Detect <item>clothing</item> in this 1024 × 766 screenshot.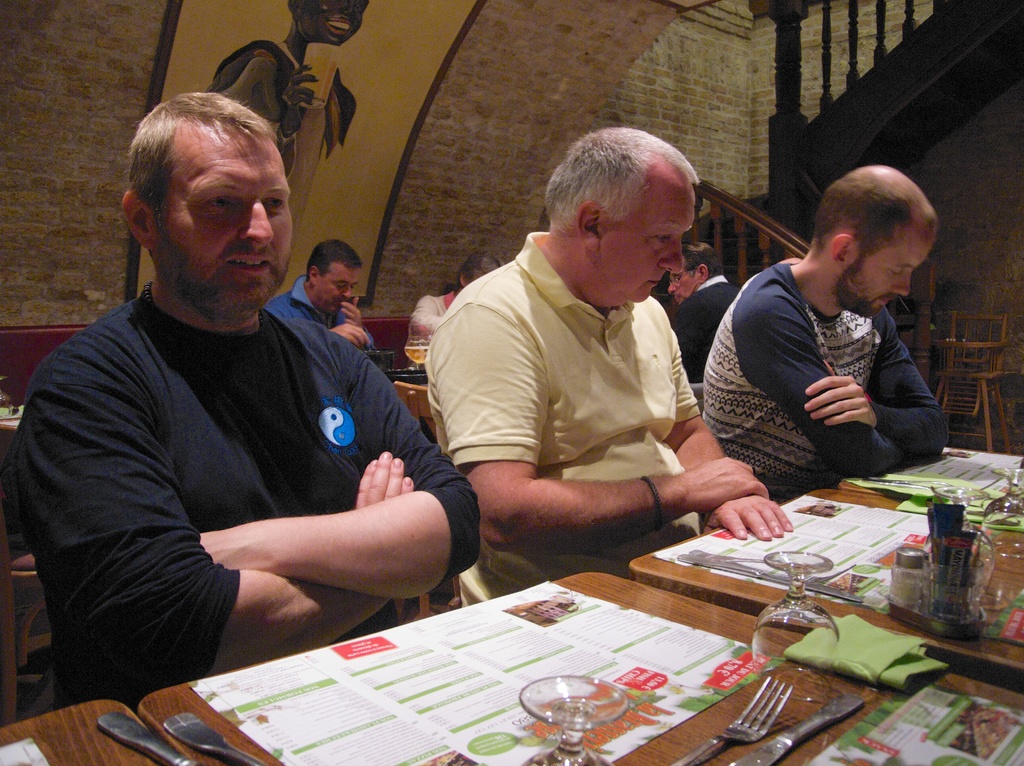
Detection: select_region(673, 274, 738, 376).
